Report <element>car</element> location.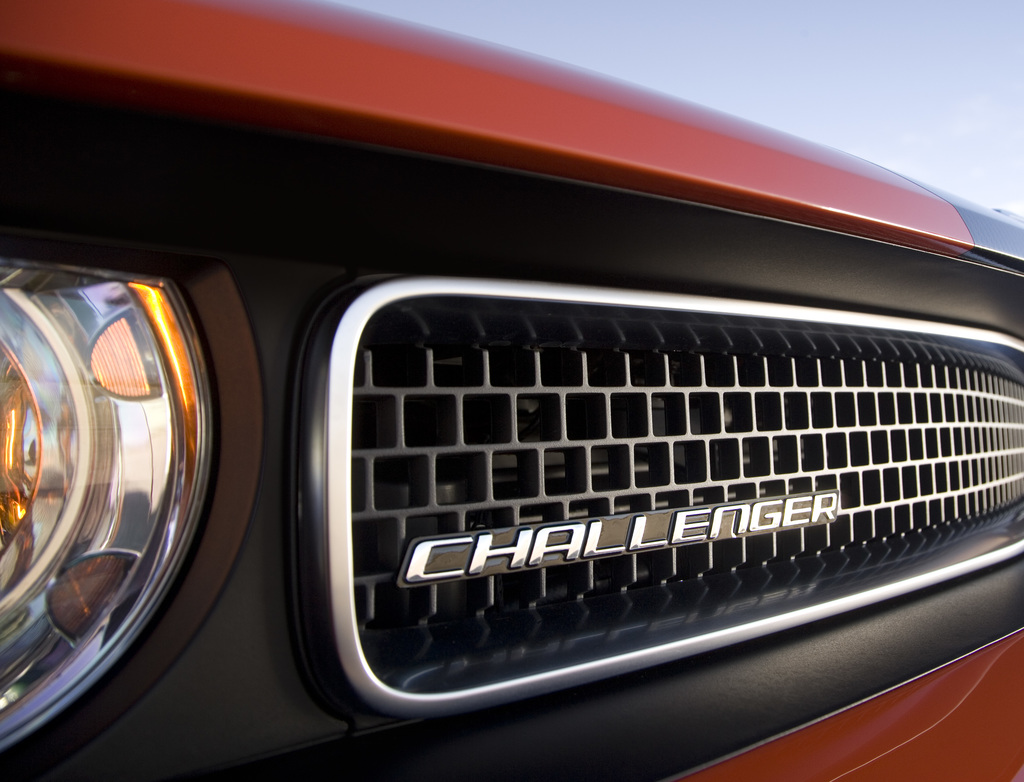
Report: 0:0:1023:781.
